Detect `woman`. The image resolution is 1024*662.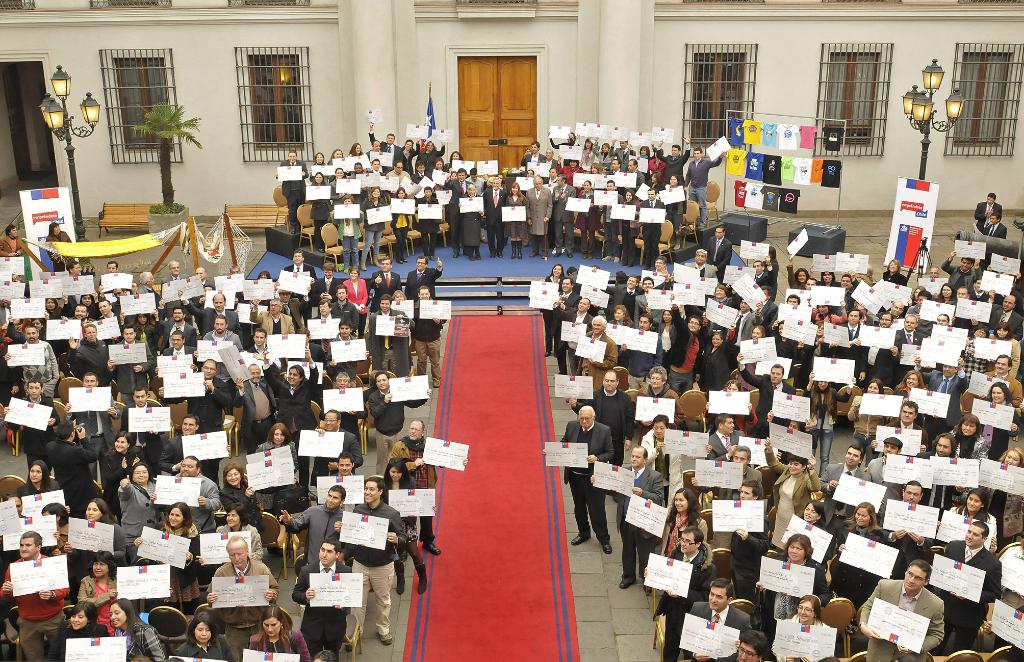
l=570, t=137, r=593, b=164.
